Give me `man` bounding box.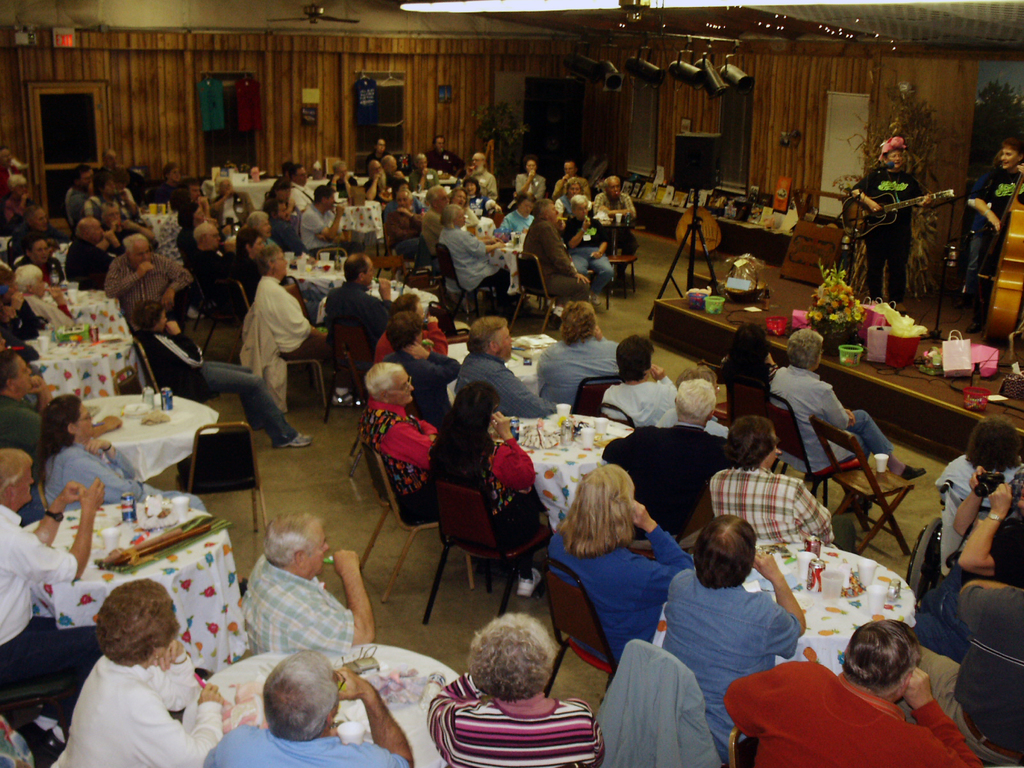
locate(427, 135, 467, 180).
